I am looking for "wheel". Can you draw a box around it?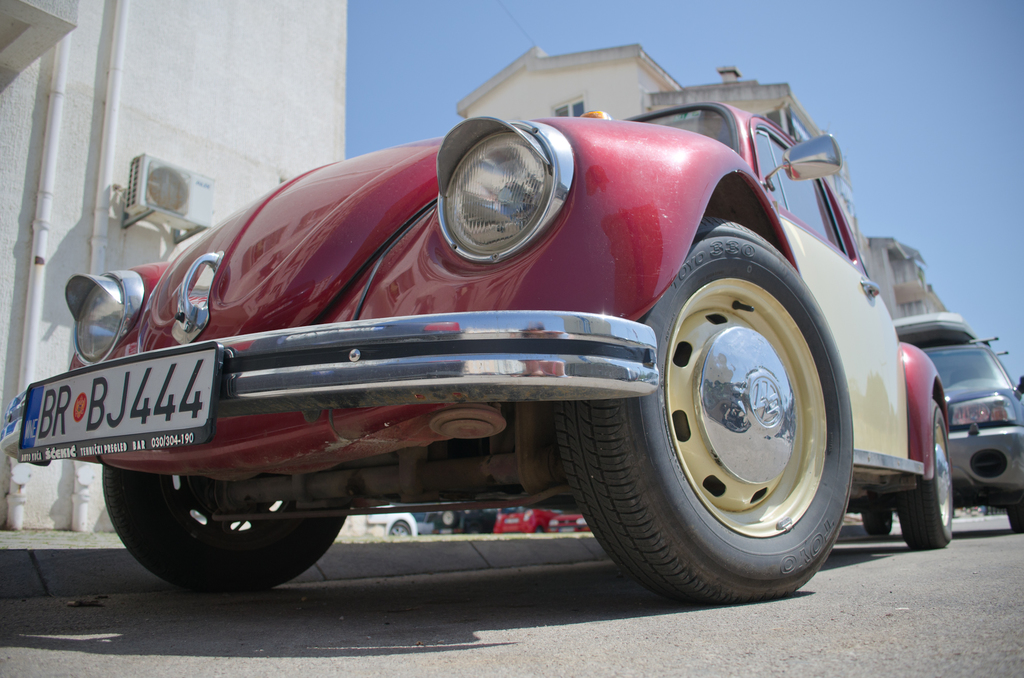
Sure, the bounding box is 899/399/952/551.
